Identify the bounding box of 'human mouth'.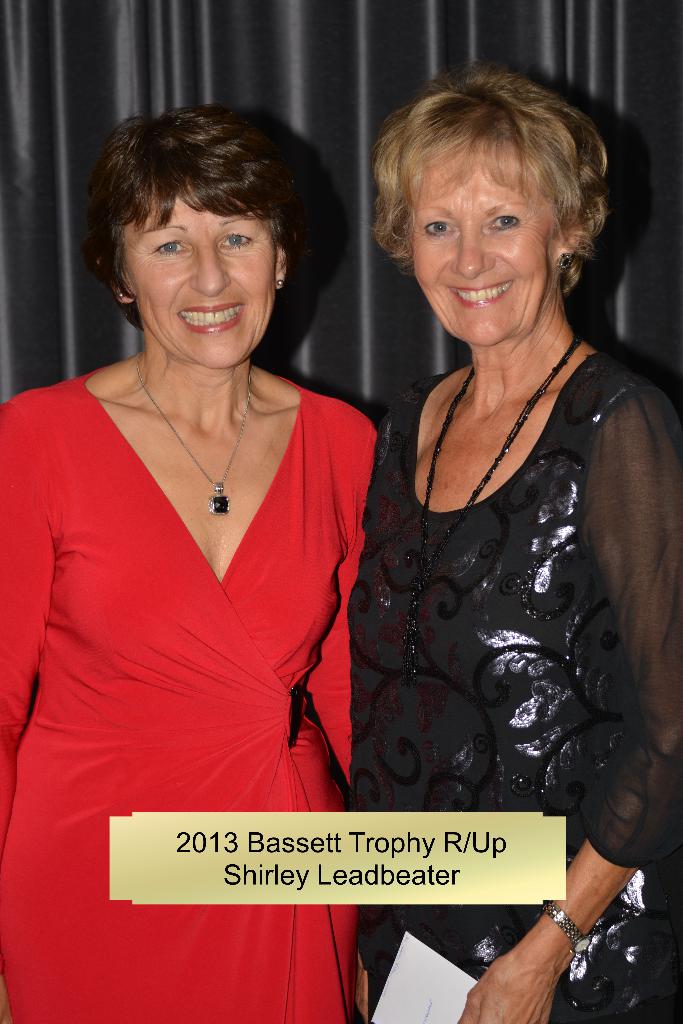
441,277,513,301.
